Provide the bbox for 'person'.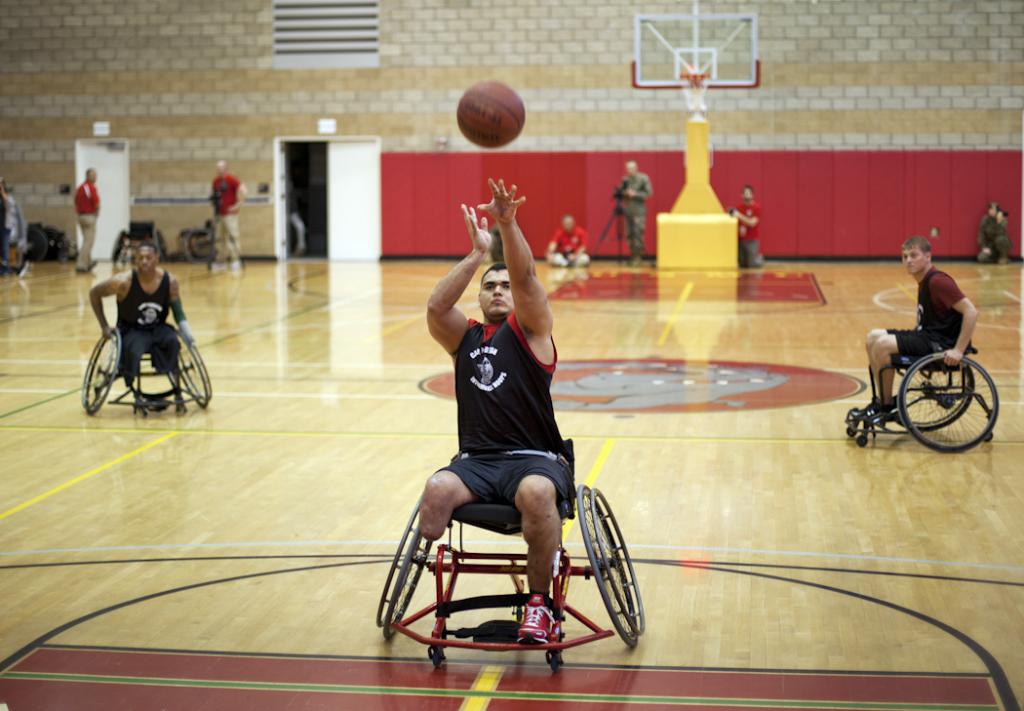
[732,183,769,268].
